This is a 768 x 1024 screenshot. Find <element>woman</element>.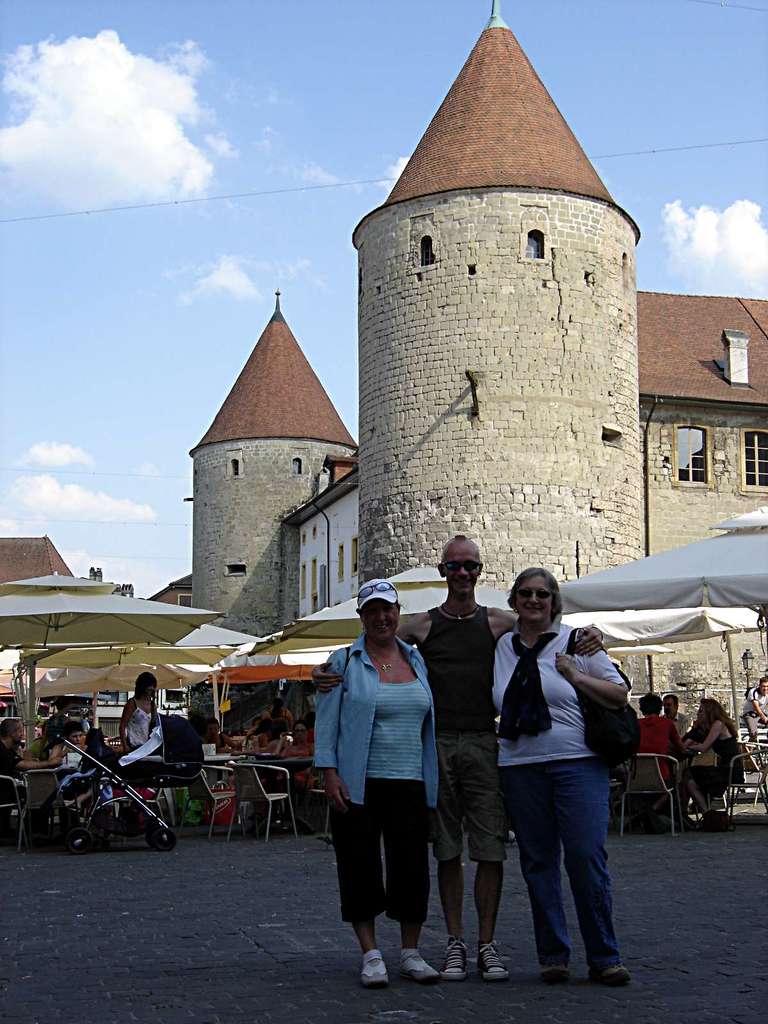
Bounding box: (115,673,164,762).
